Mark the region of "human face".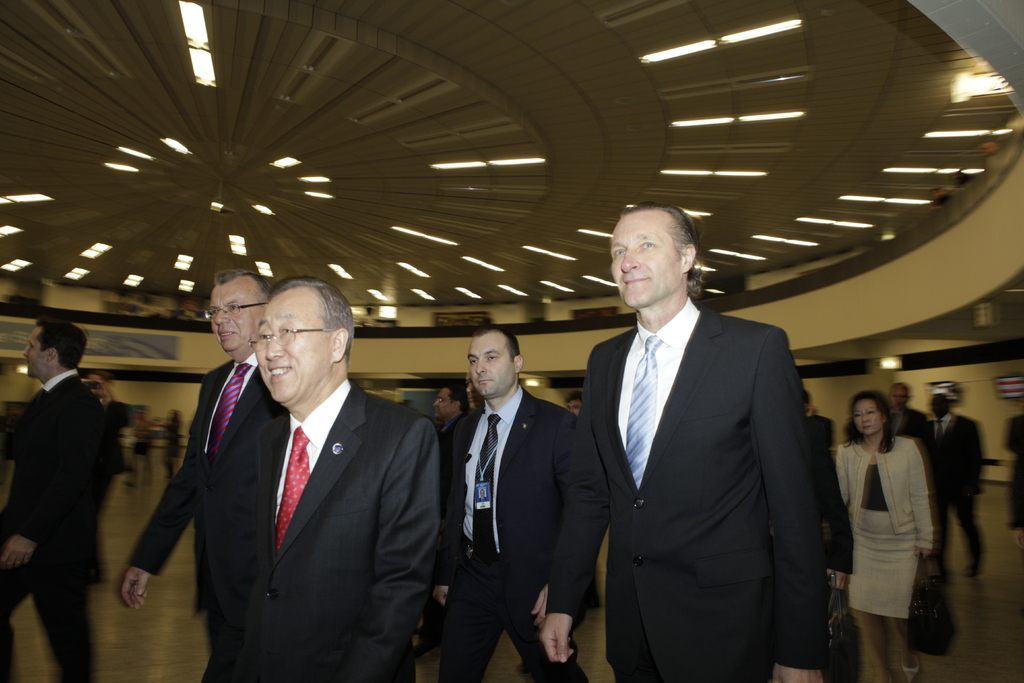
Region: [855,396,885,436].
